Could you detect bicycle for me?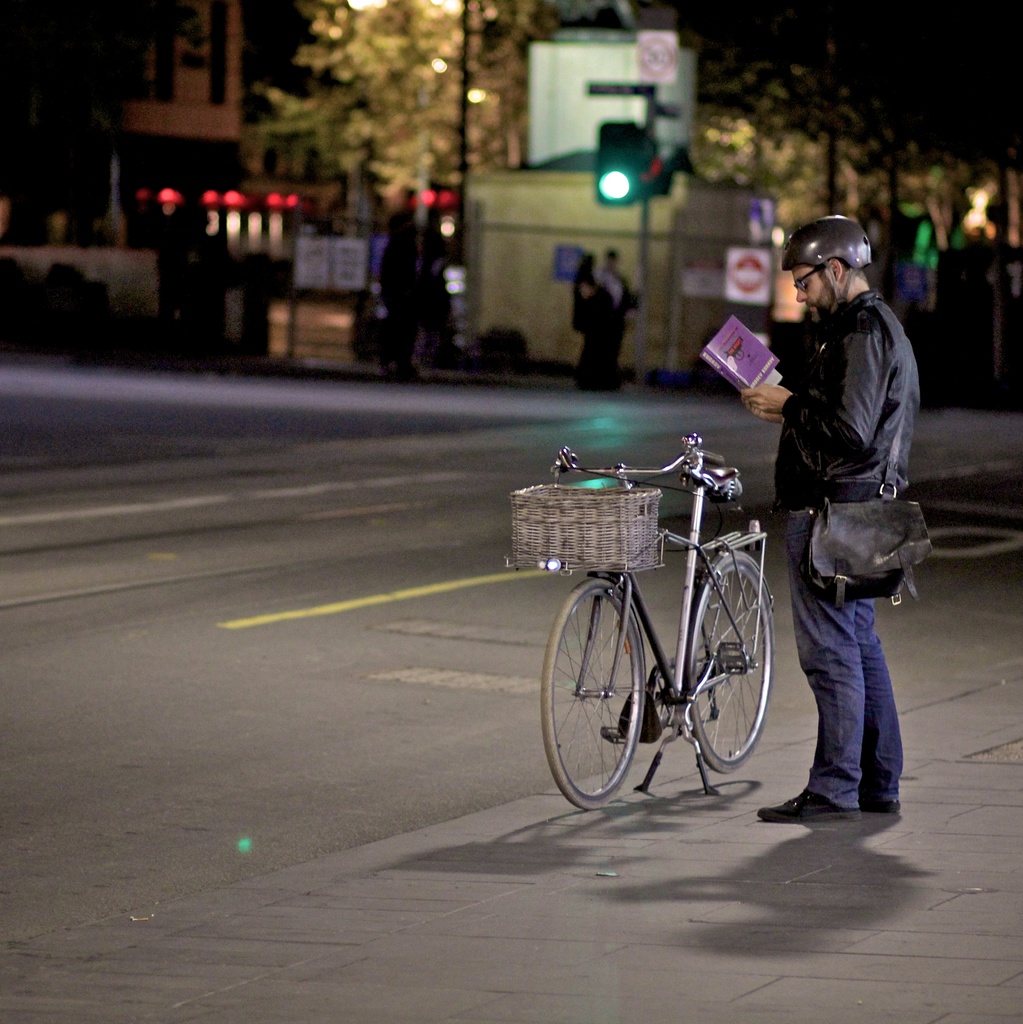
Detection result: {"x1": 544, "y1": 442, "x2": 779, "y2": 796}.
